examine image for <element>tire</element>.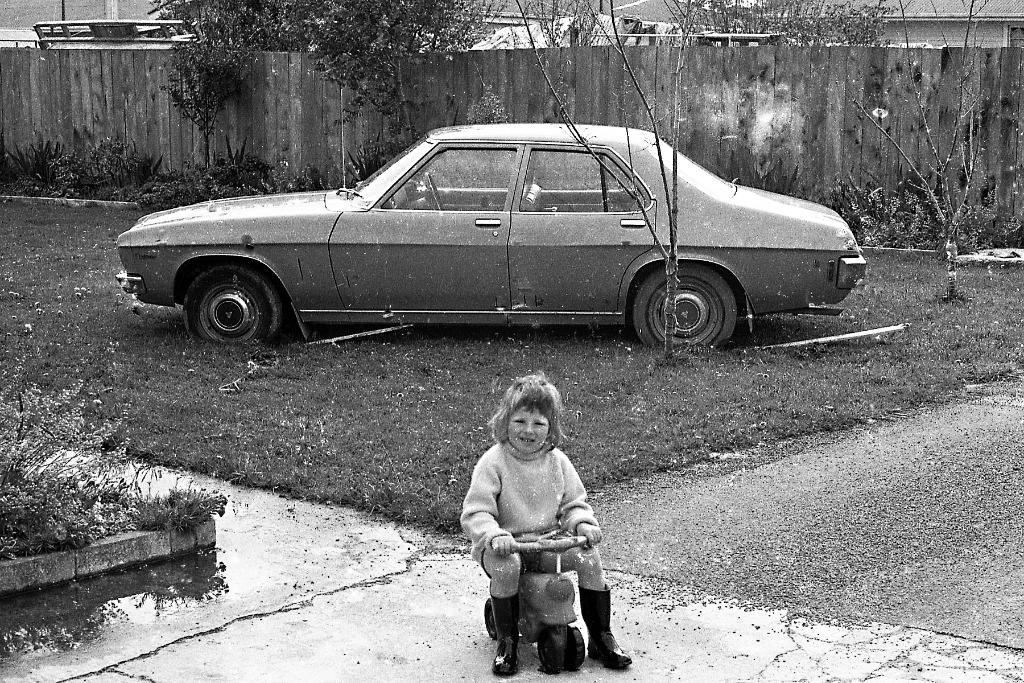
Examination result: bbox=[540, 631, 564, 672].
